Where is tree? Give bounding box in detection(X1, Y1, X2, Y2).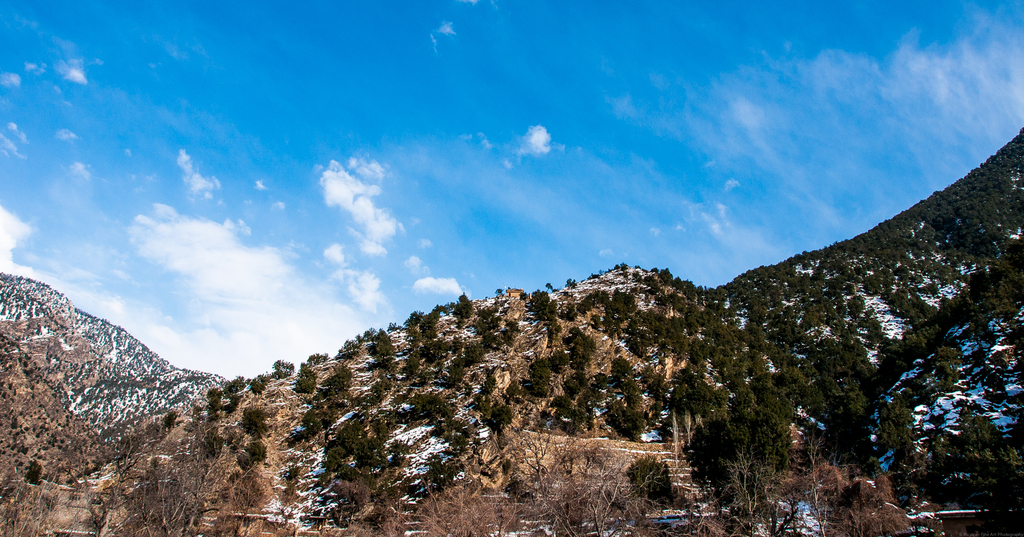
detection(543, 284, 561, 296).
